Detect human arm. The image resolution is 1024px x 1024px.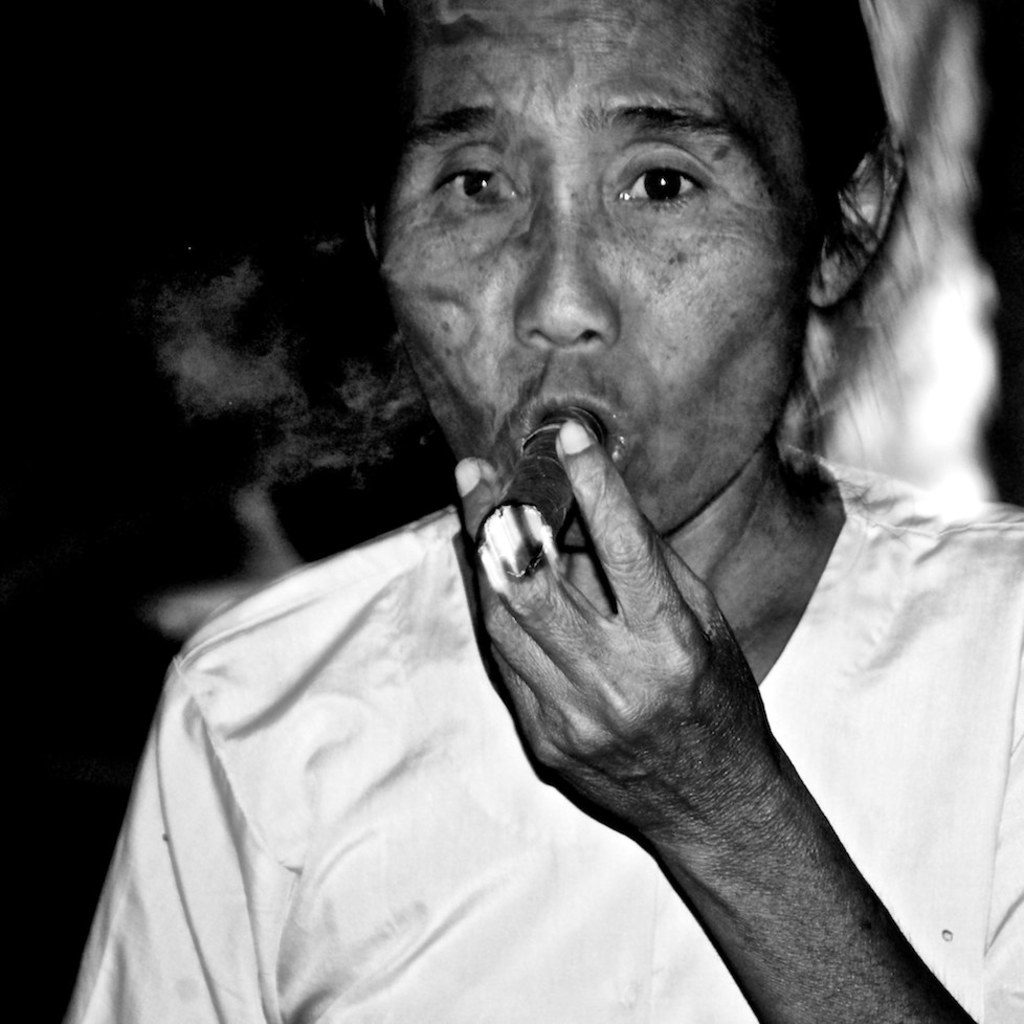
445:400:931:1020.
